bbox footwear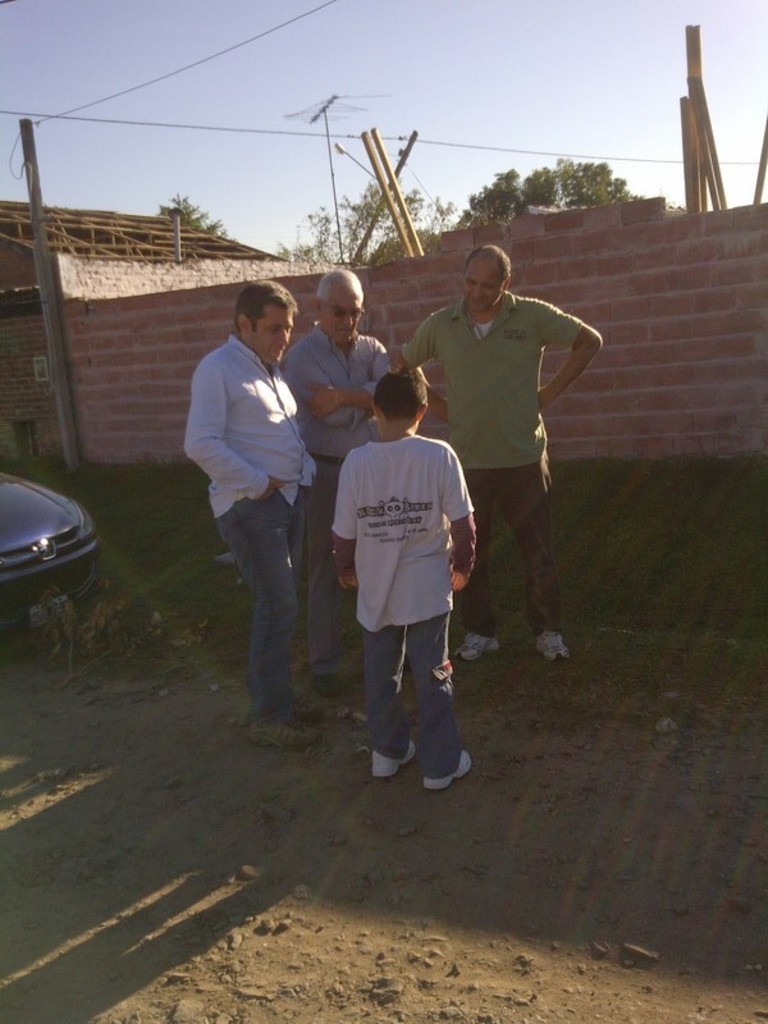
{"x1": 541, "y1": 631, "x2": 566, "y2": 658}
